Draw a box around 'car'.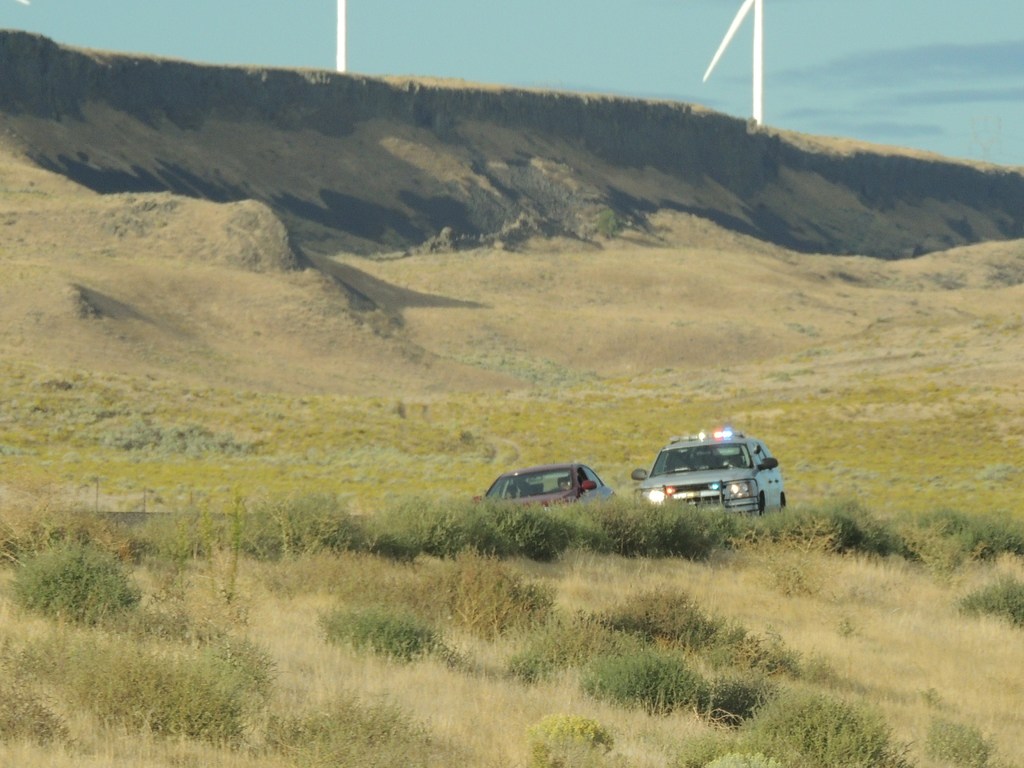
bbox=(472, 465, 618, 508).
